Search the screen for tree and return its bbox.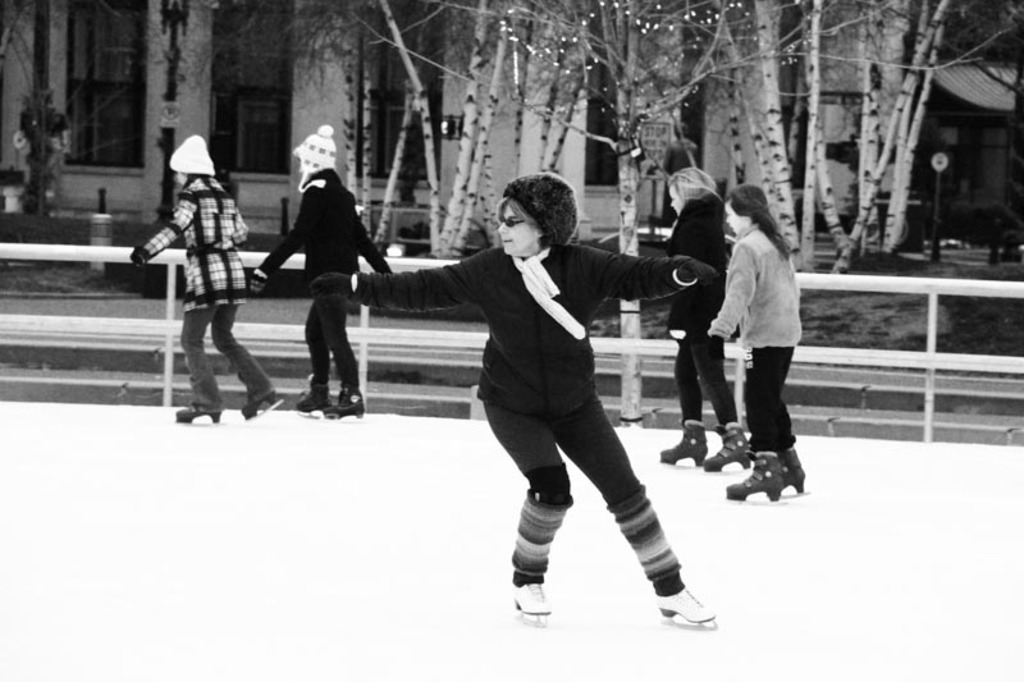
Found: 291,0,1006,430.
